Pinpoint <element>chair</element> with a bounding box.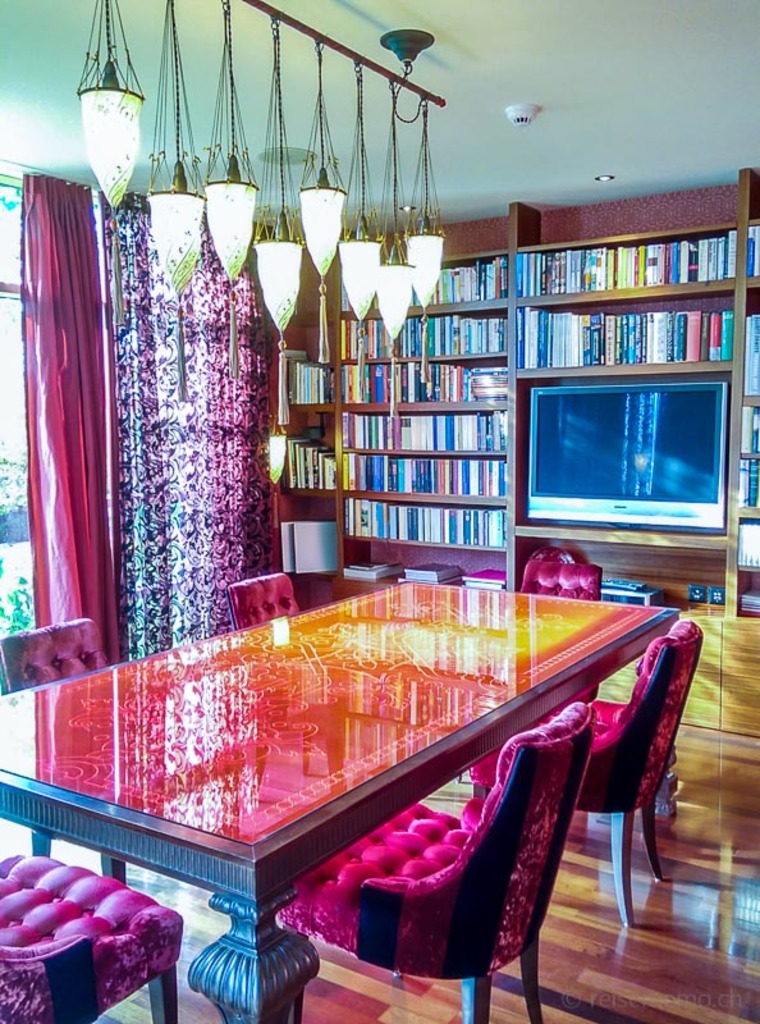
bbox=[229, 577, 298, 627].
